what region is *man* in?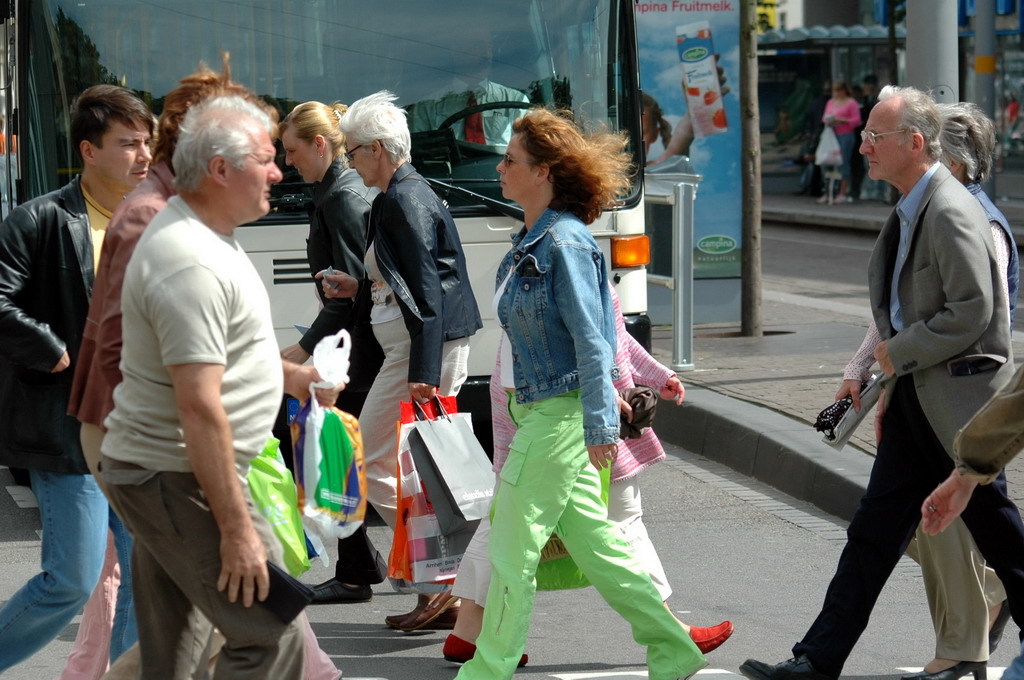
0,82,161,679.
